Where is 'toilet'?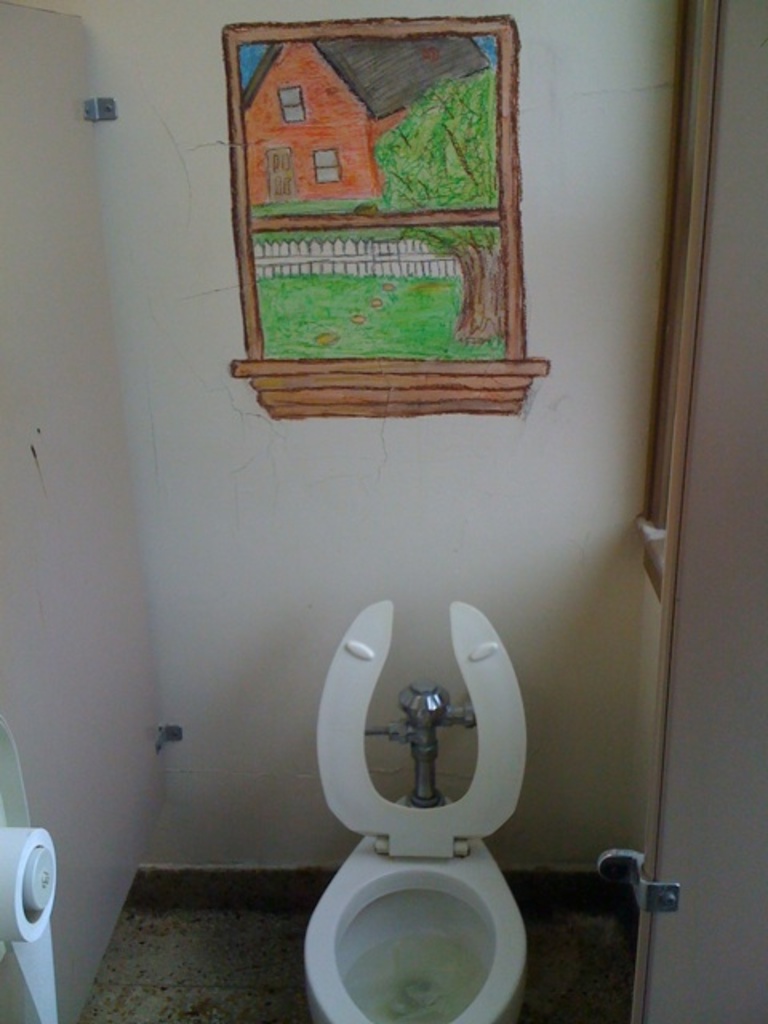
[x1=293, y1=590, x2=541, y2=1022].
